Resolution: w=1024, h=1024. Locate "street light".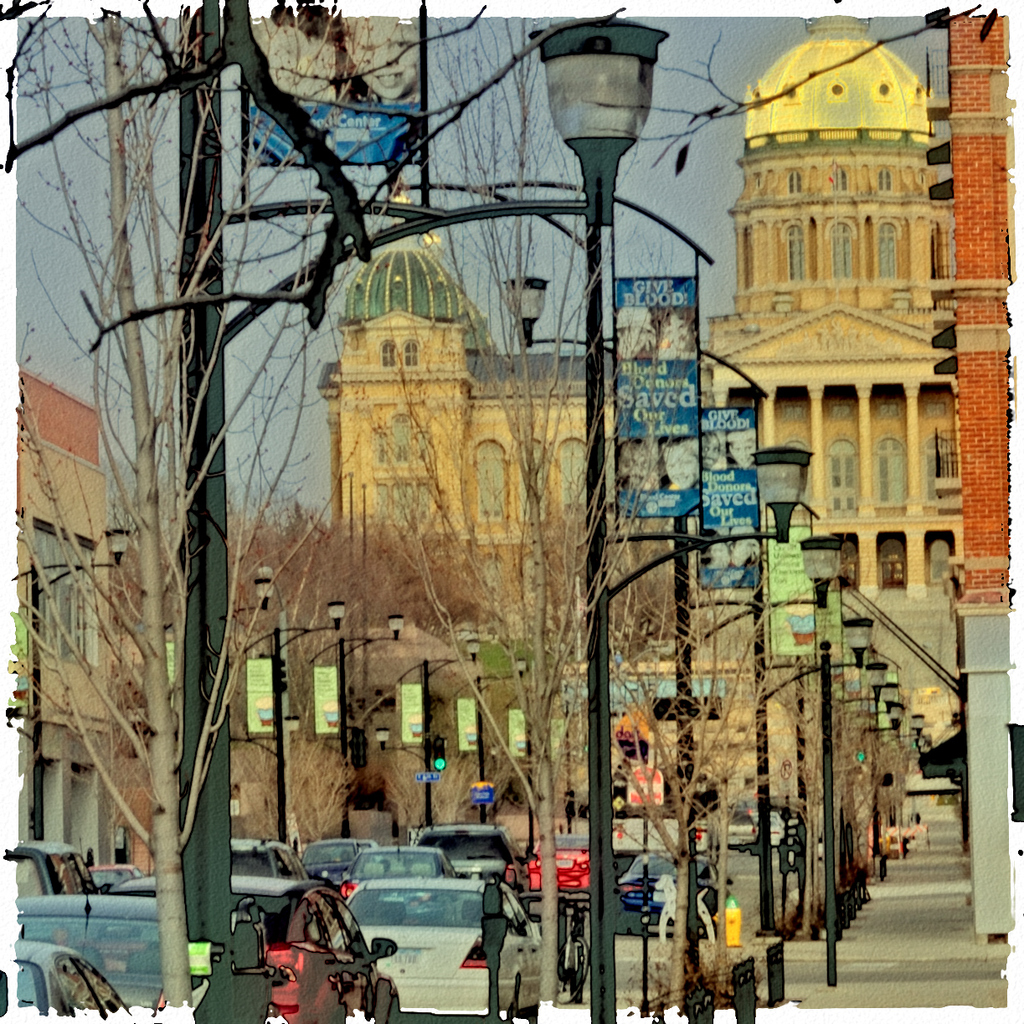
293 605 404 810.
